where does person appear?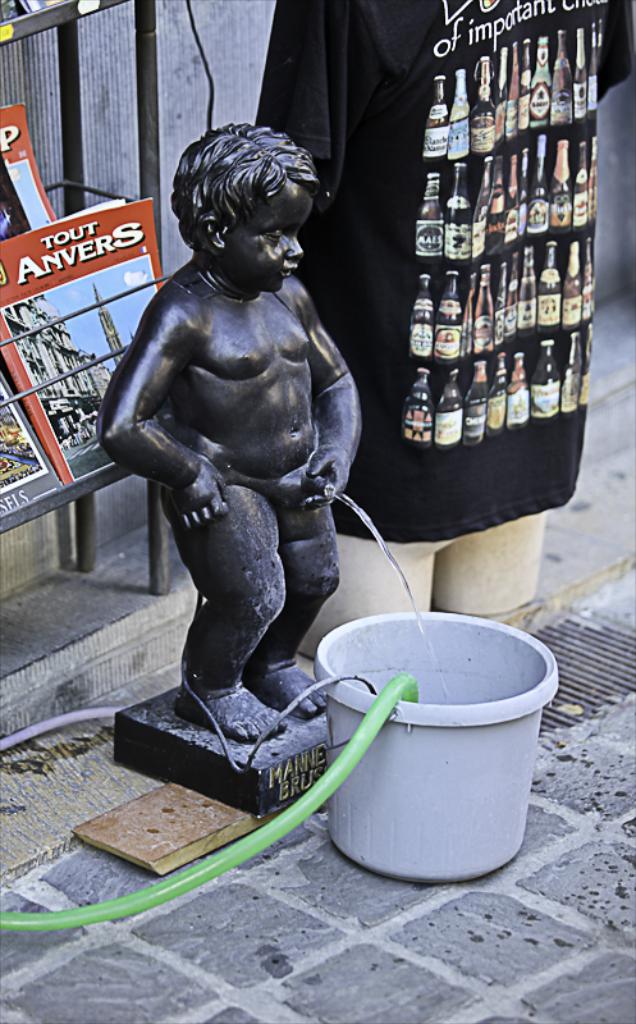
Appears at detection(99, 166, 358, 760).
